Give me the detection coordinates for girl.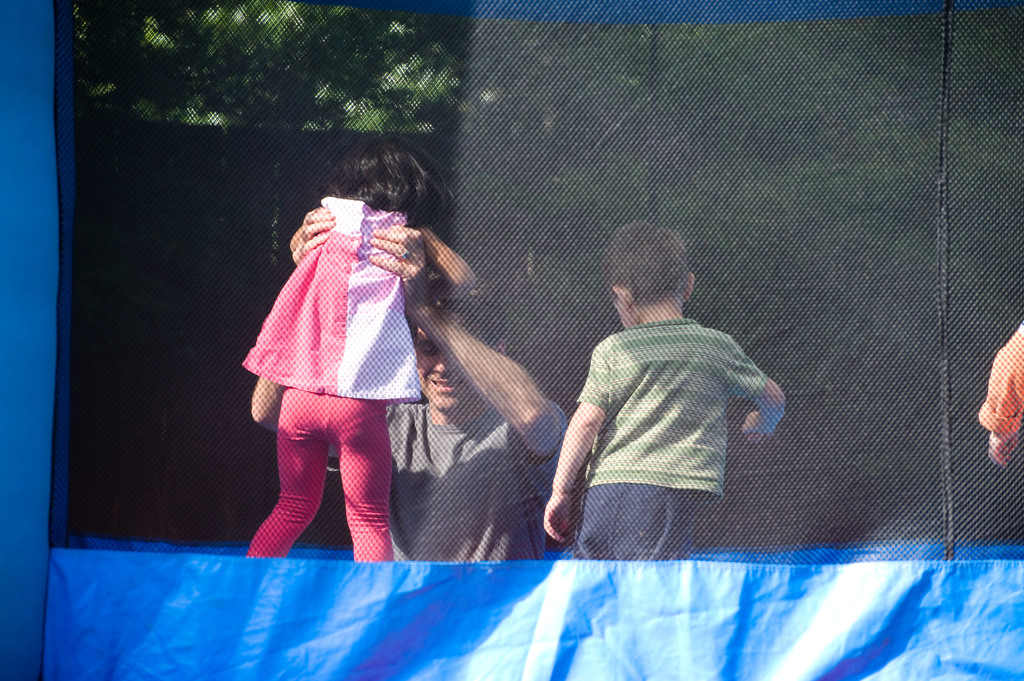
231,128,492,565.
